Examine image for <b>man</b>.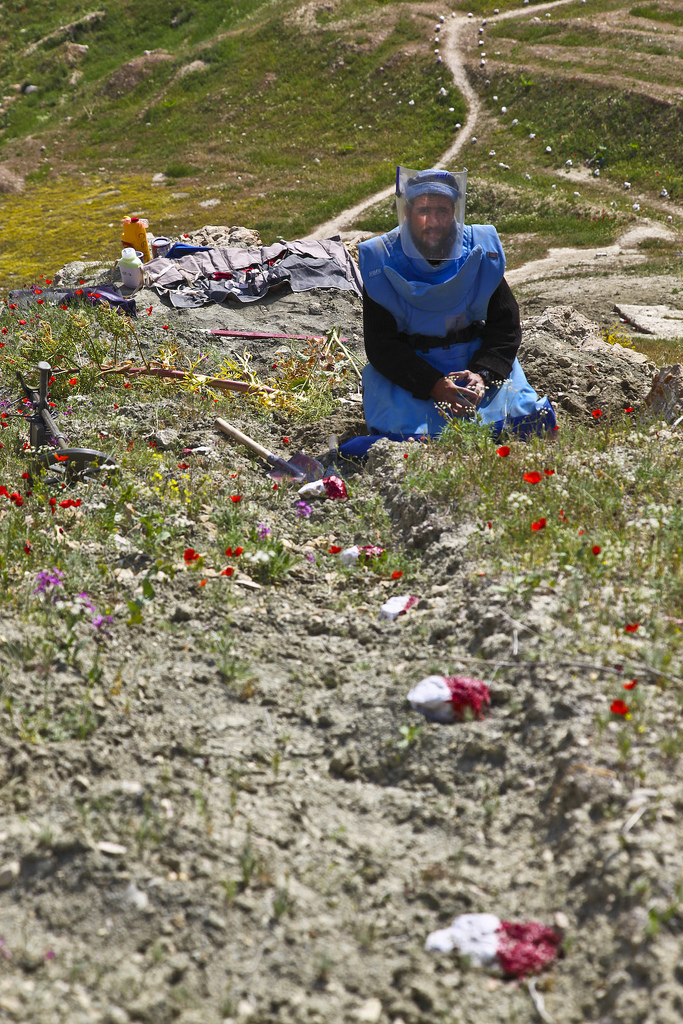
Examination result: [left=335, top=155, right=546, bottom=464].
